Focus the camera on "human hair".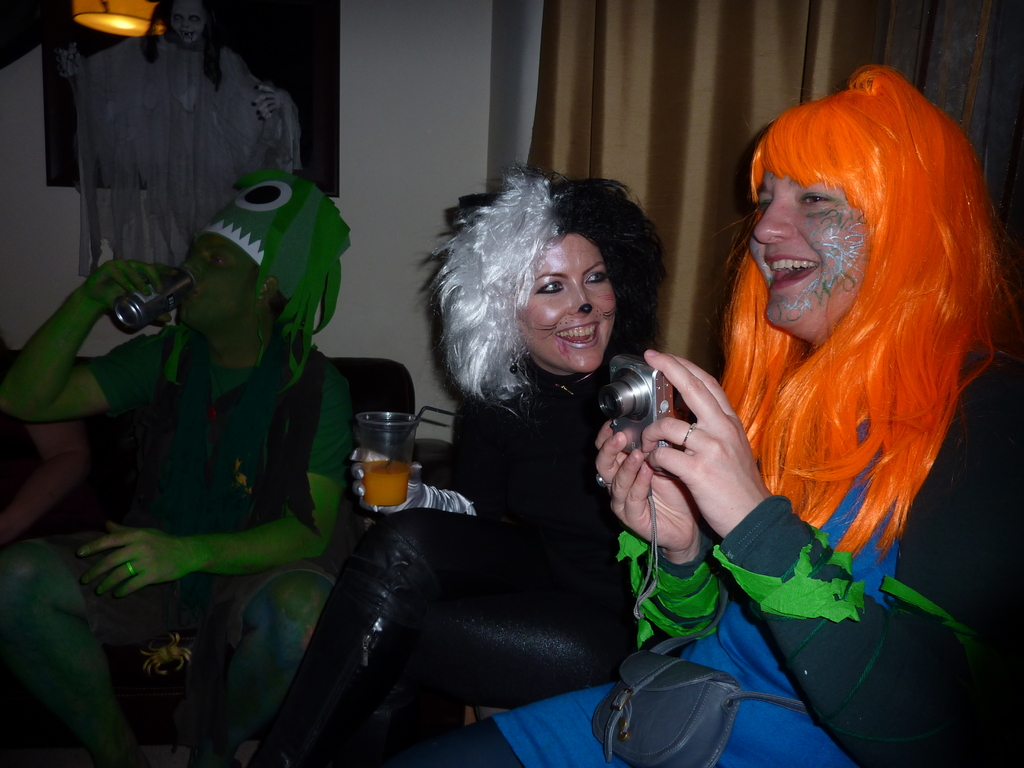
Focus region: {"x1": 721, "y1": 53, "x2": 996, "y2": 558}.
